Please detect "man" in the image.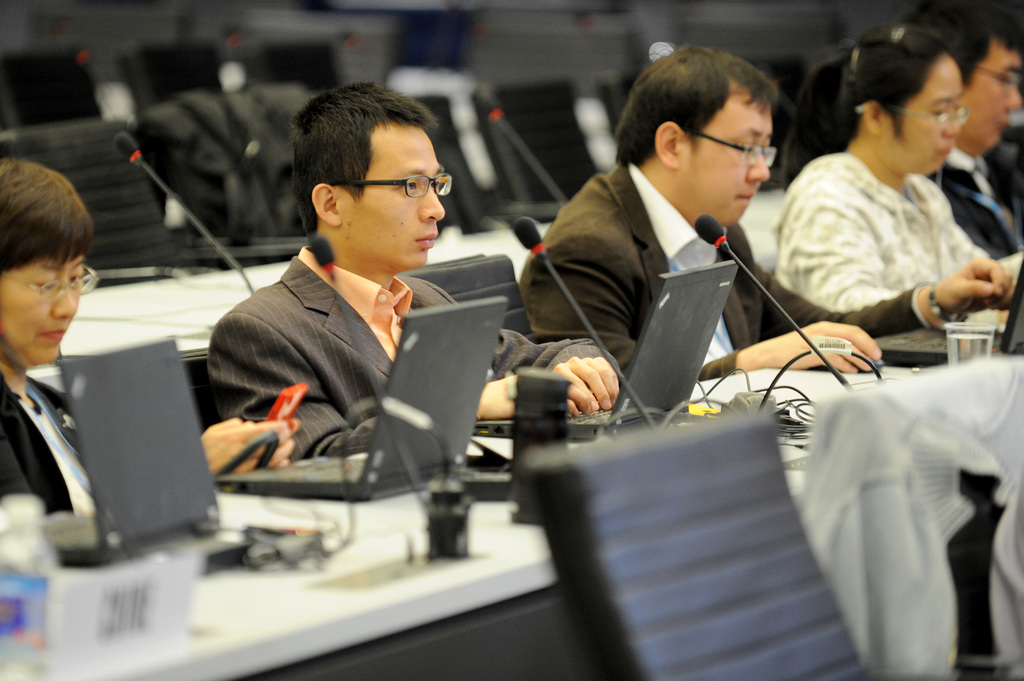
<bbox>902, 0, 1023, 282</bbox>.
